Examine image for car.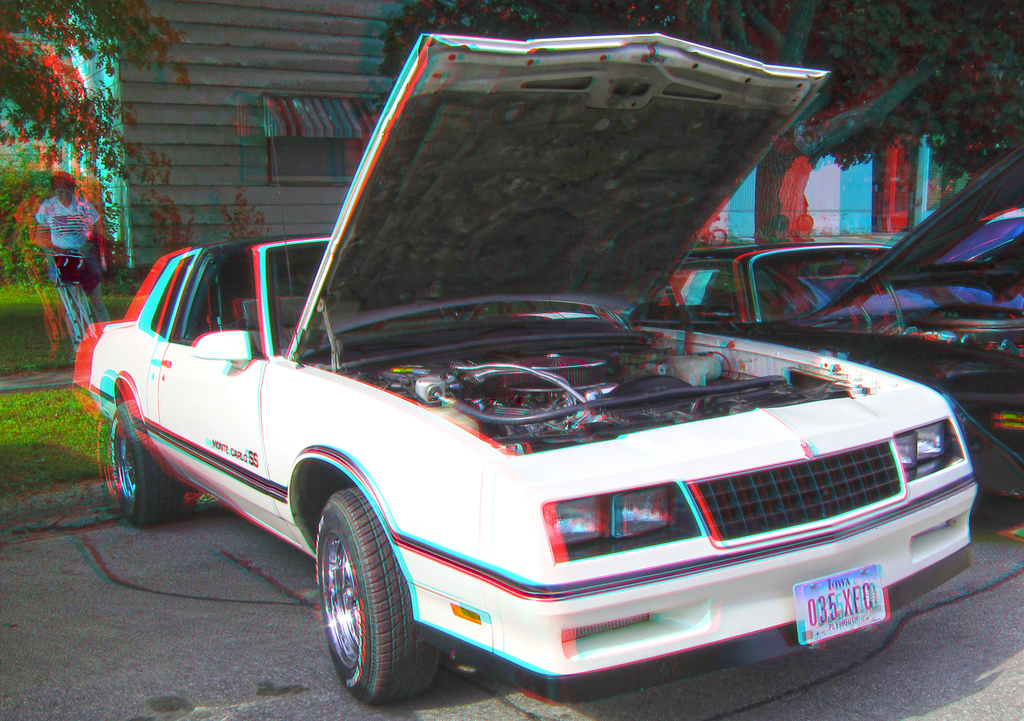
Examination result: rect(644, 243, 890, 336).
